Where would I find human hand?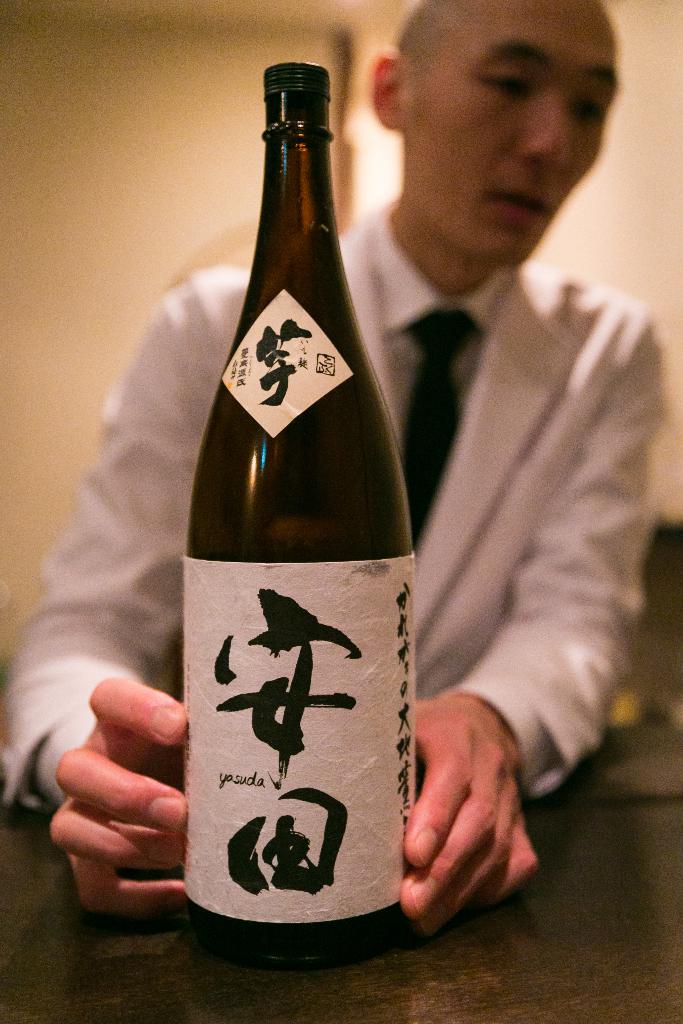
At bbox=(45, 673, 192, 921).
